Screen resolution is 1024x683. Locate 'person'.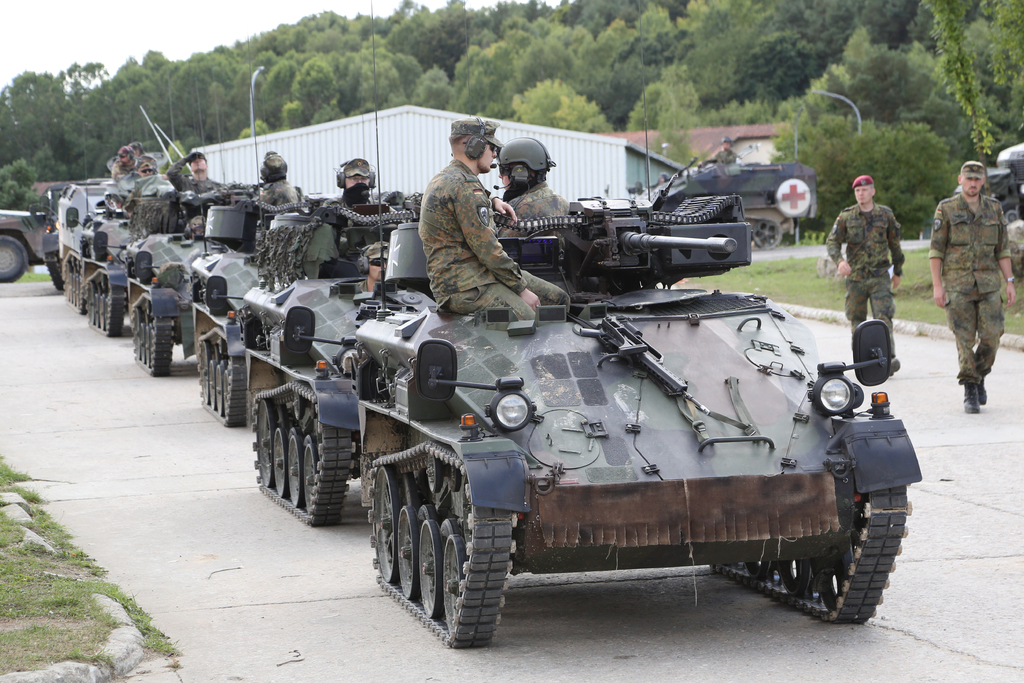
844, 169, 918, 379.
